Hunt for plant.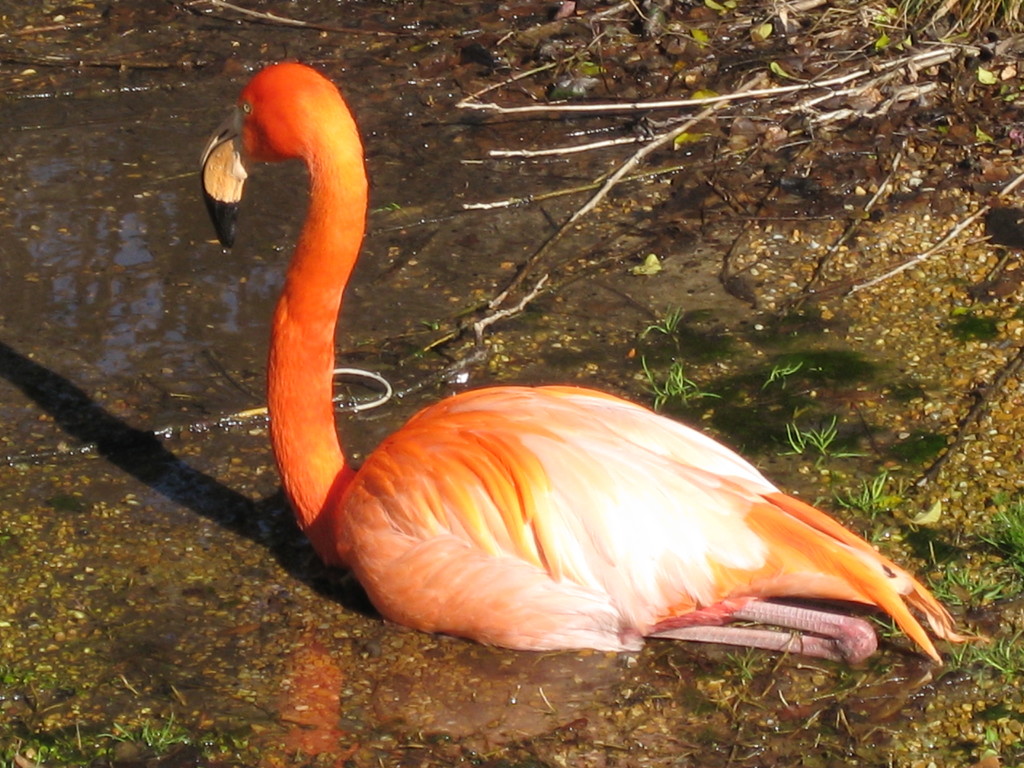
Hunted down at bbox=[977, 494, 1023, 591].
